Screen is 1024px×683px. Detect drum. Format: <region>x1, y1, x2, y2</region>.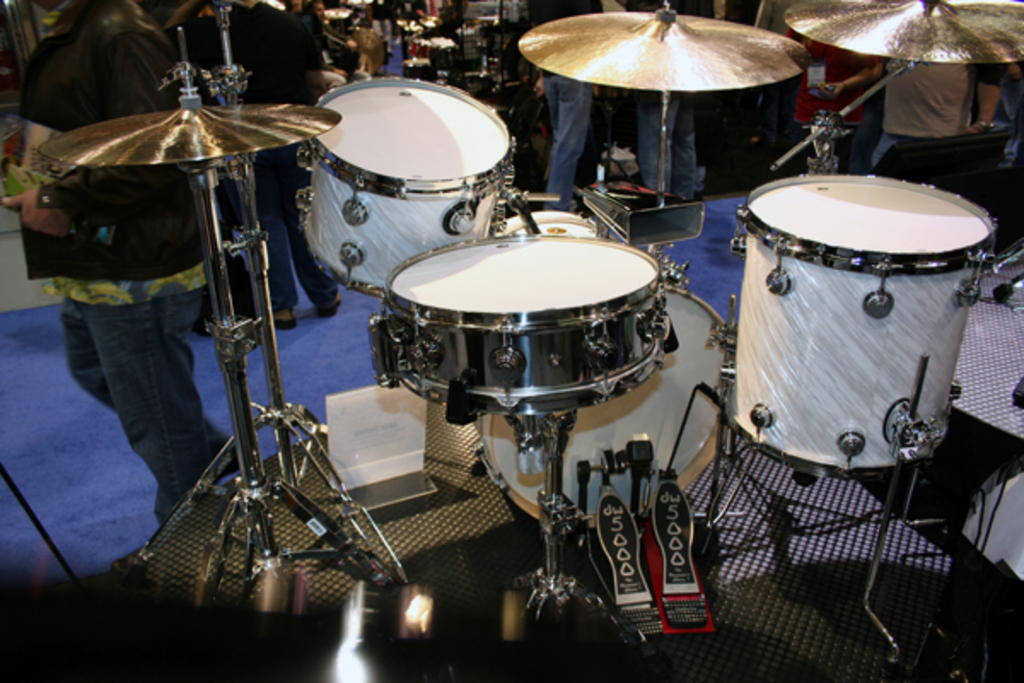
<region>474, 283, 730, 533</region>.
